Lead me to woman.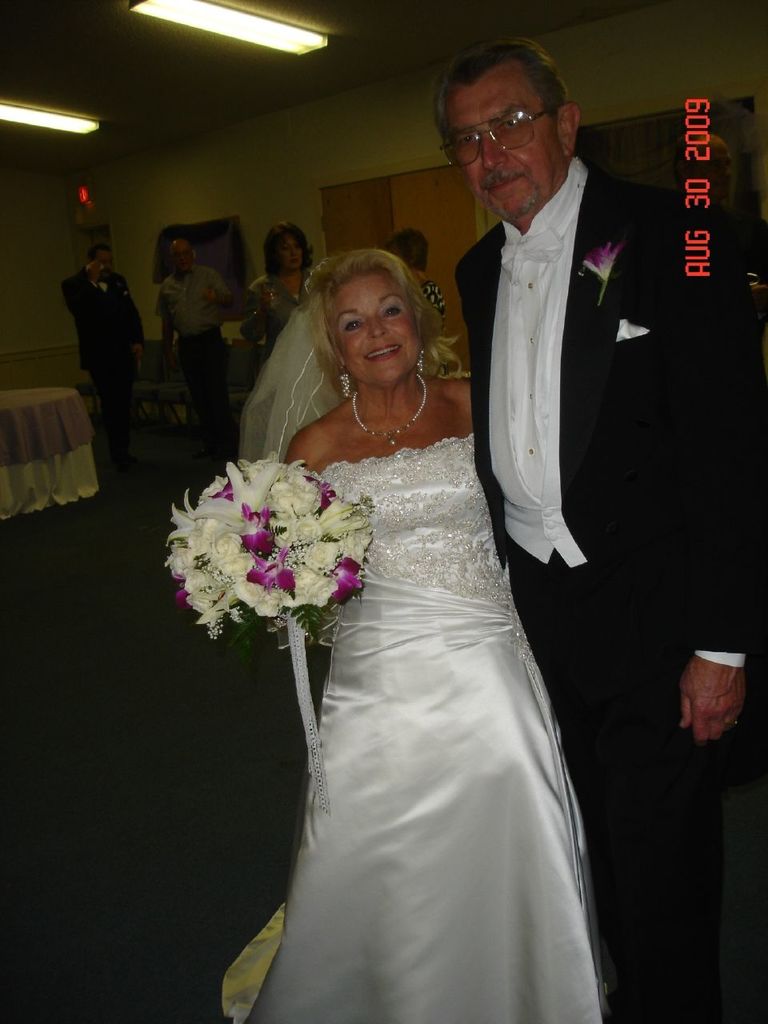
Lead to box=[396, 231, 458, 318].
